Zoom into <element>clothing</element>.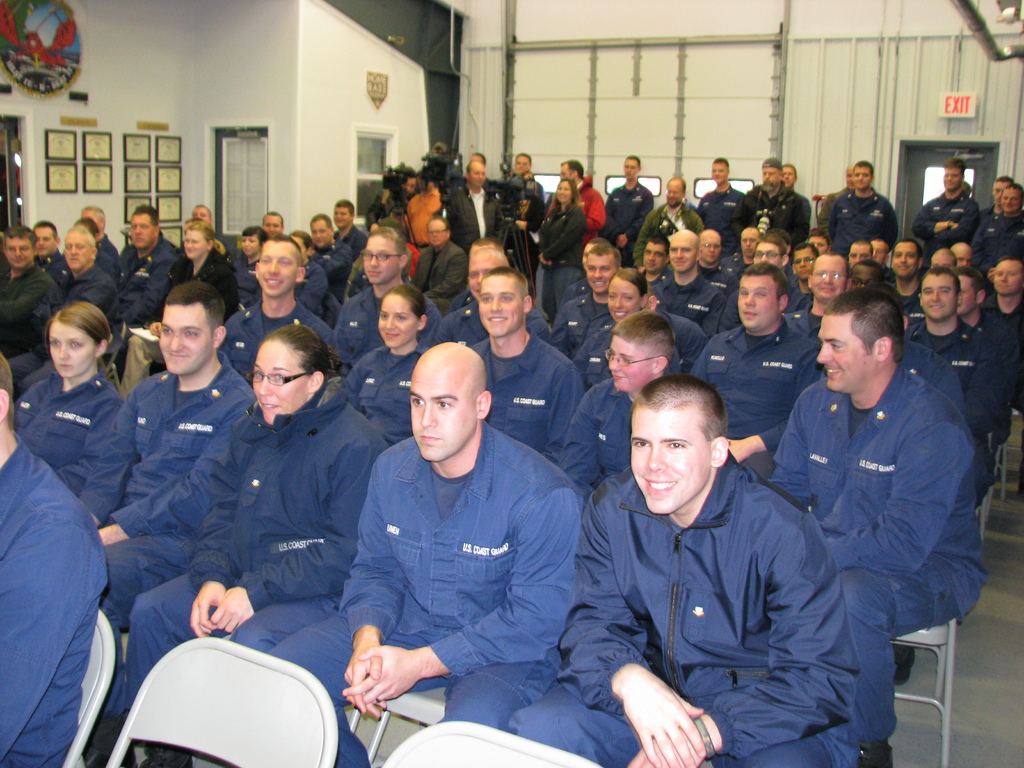
Zoom target: box(981, 296, 1023, 417).
